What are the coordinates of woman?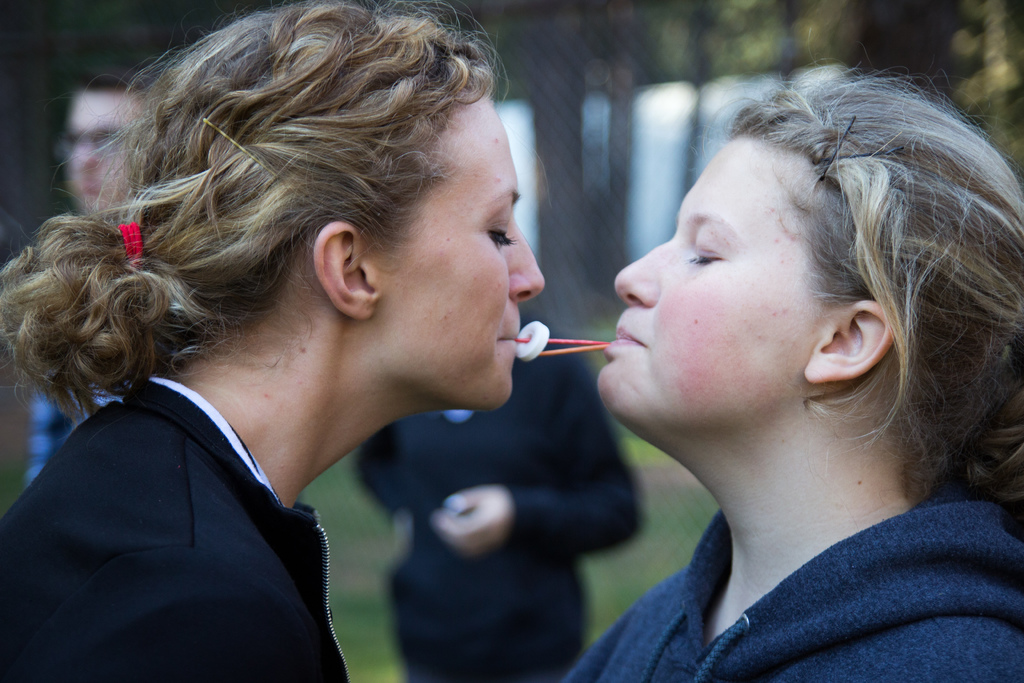
x1=550 y1=63 x2=1023 y2=682.
